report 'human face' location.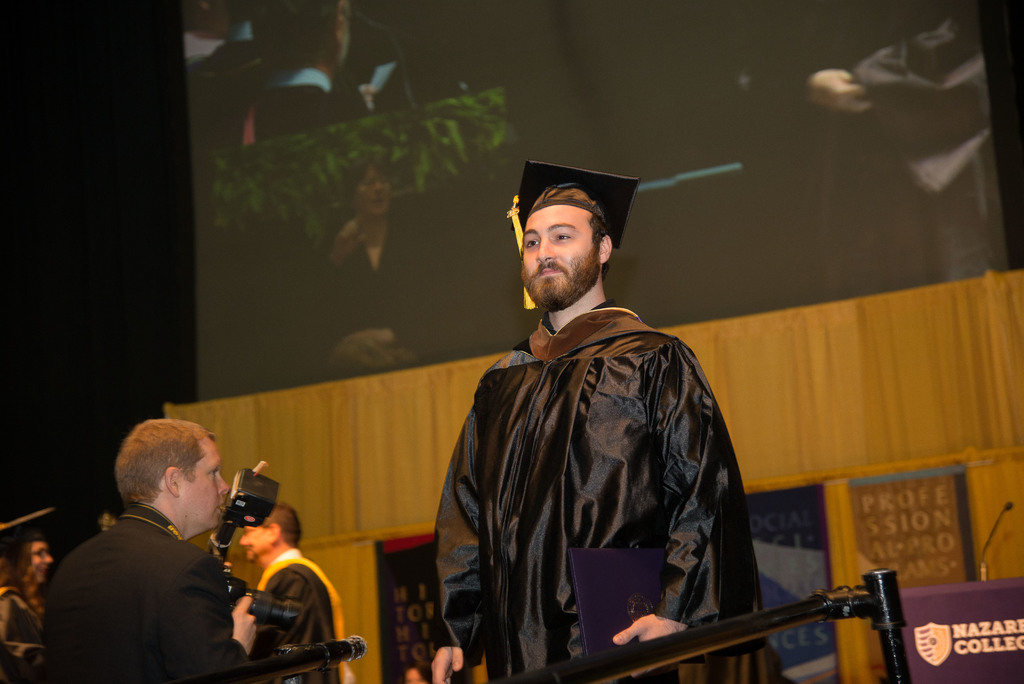
Report: (239, 512, 266, 562).
